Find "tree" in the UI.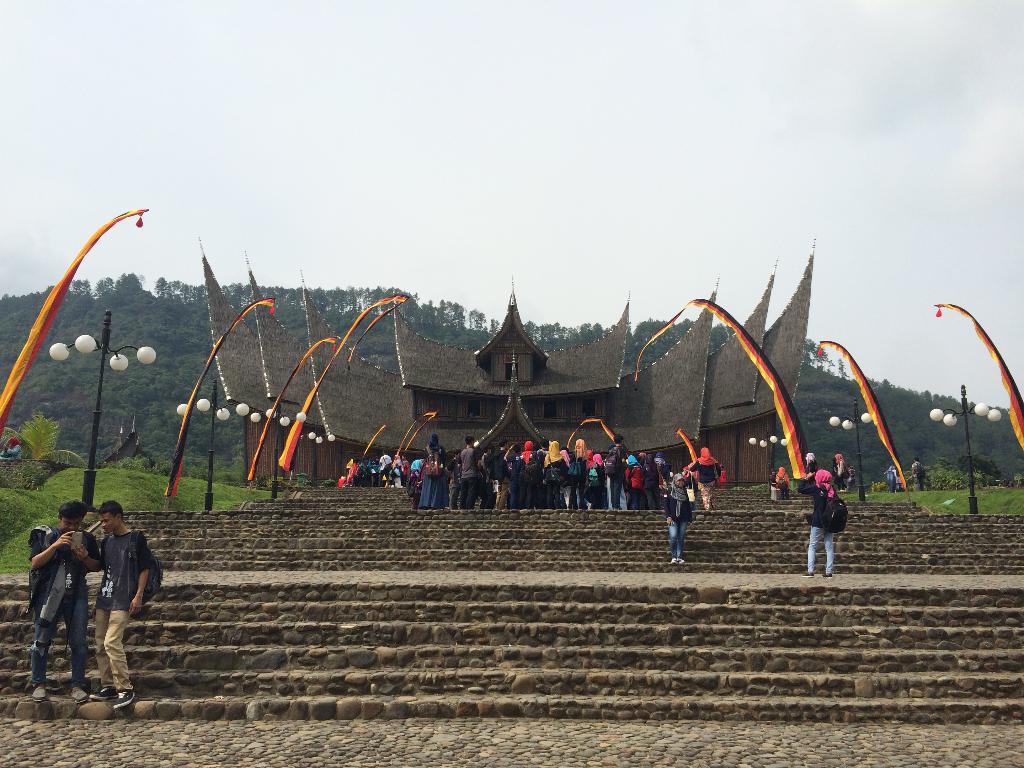
UI element at rect(960, 456, 997, 481).
